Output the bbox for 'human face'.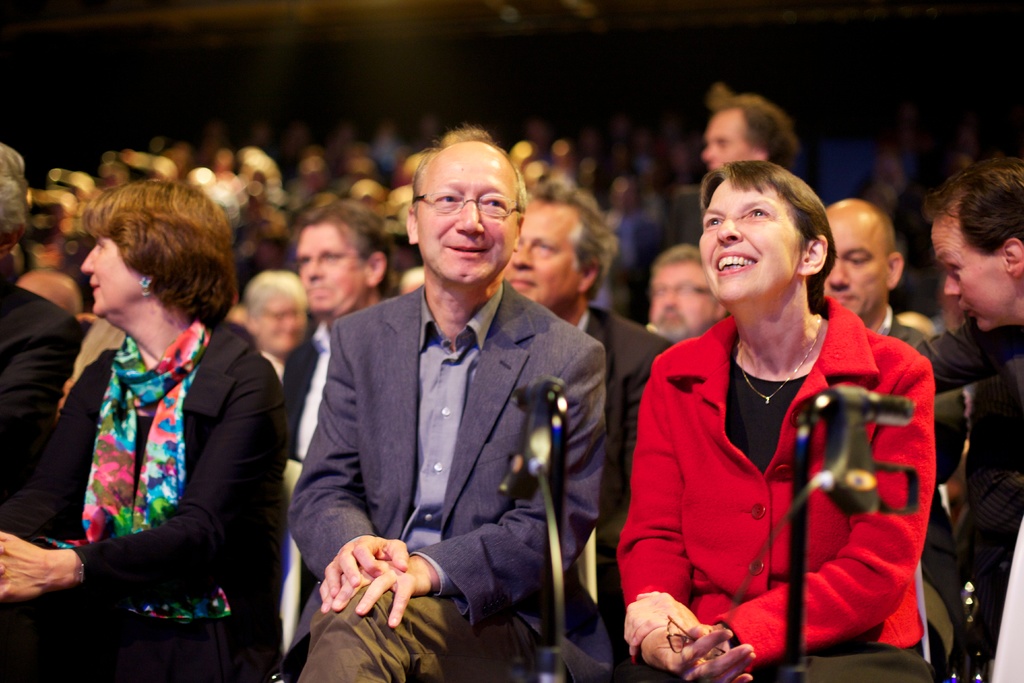
<box>651,260,712,331</box>.
